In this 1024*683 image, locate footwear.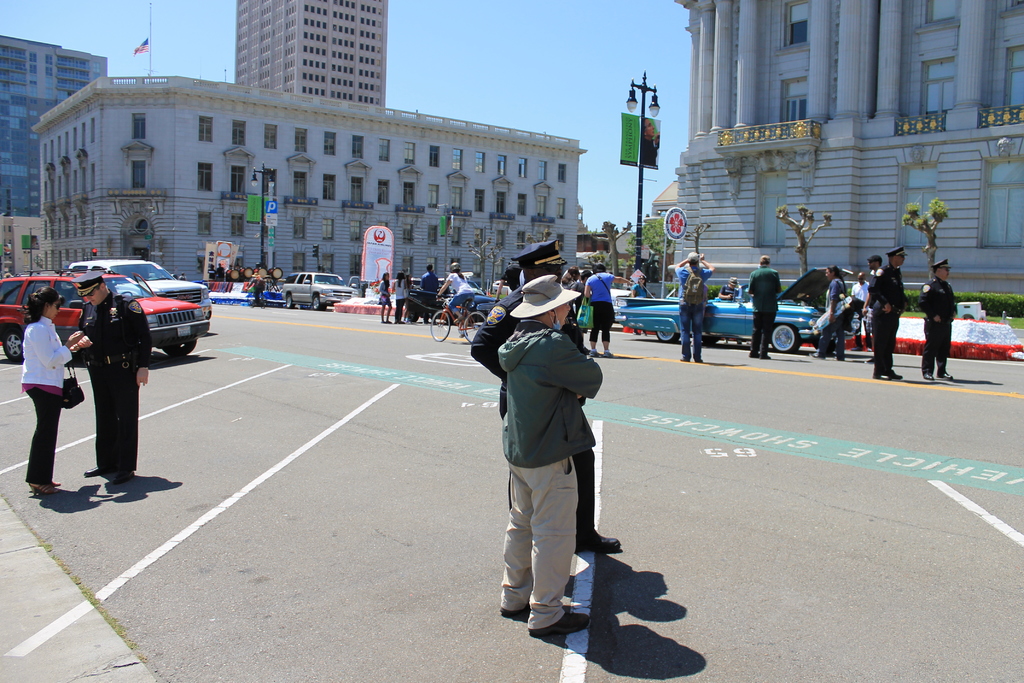
Bounding box: [left=452, top=315, right=466, bottom=322].
